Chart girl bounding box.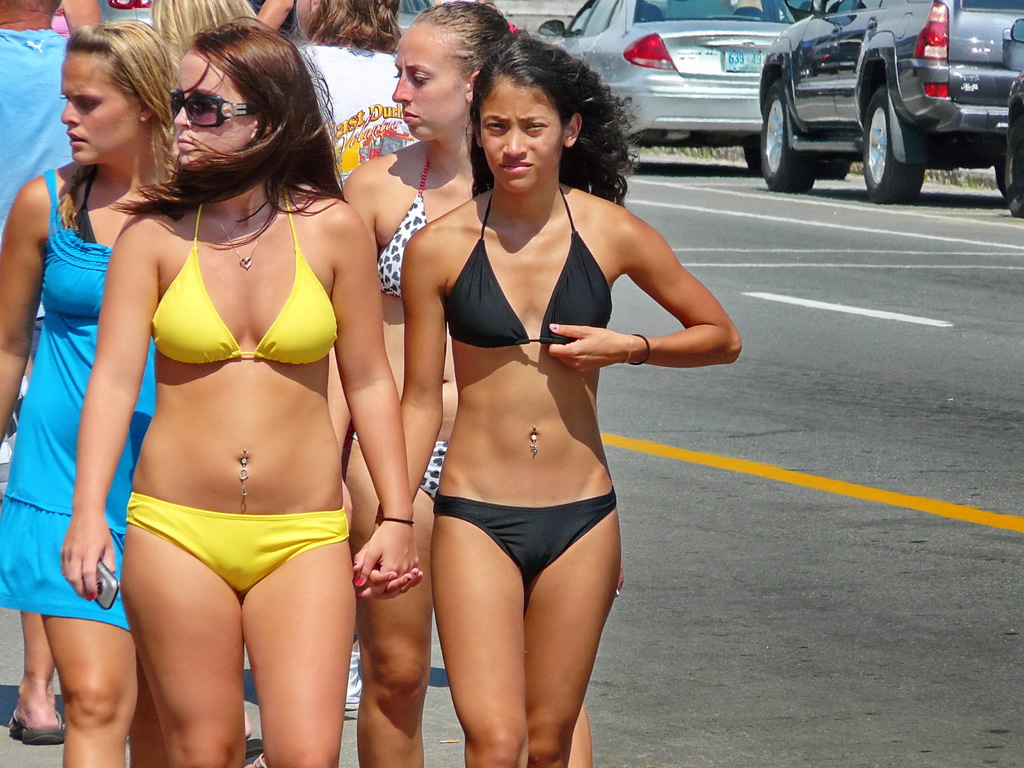
Charted: <box>356,19,742,767</box>.
